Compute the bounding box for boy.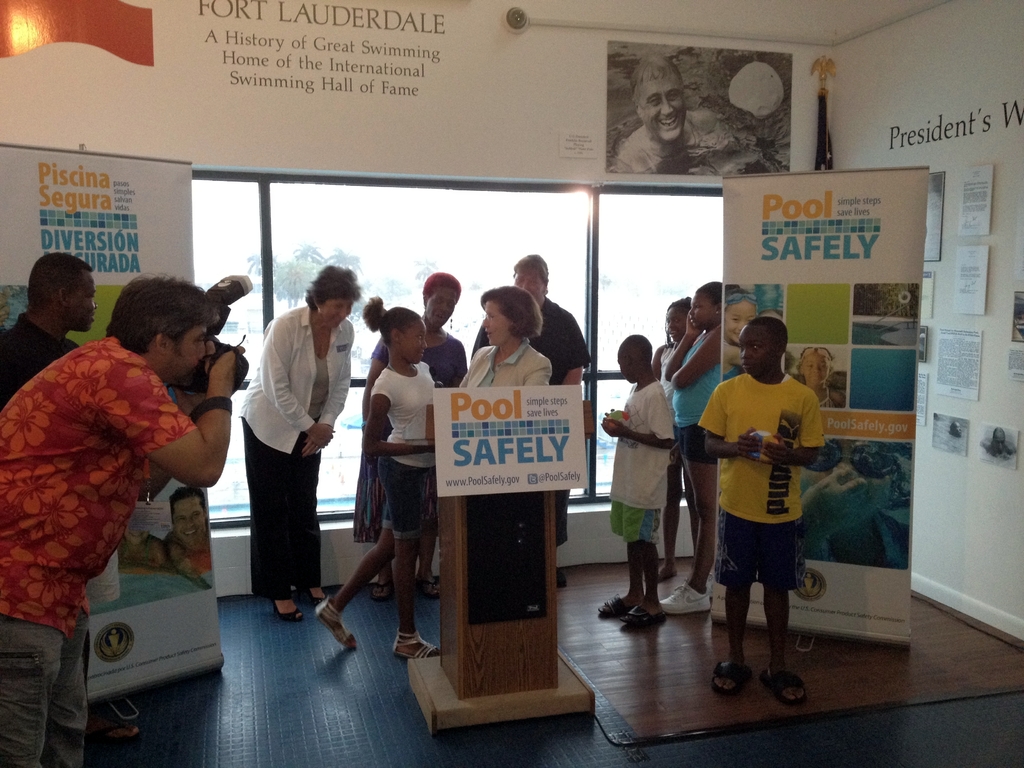
598, 335, 678, 627.
